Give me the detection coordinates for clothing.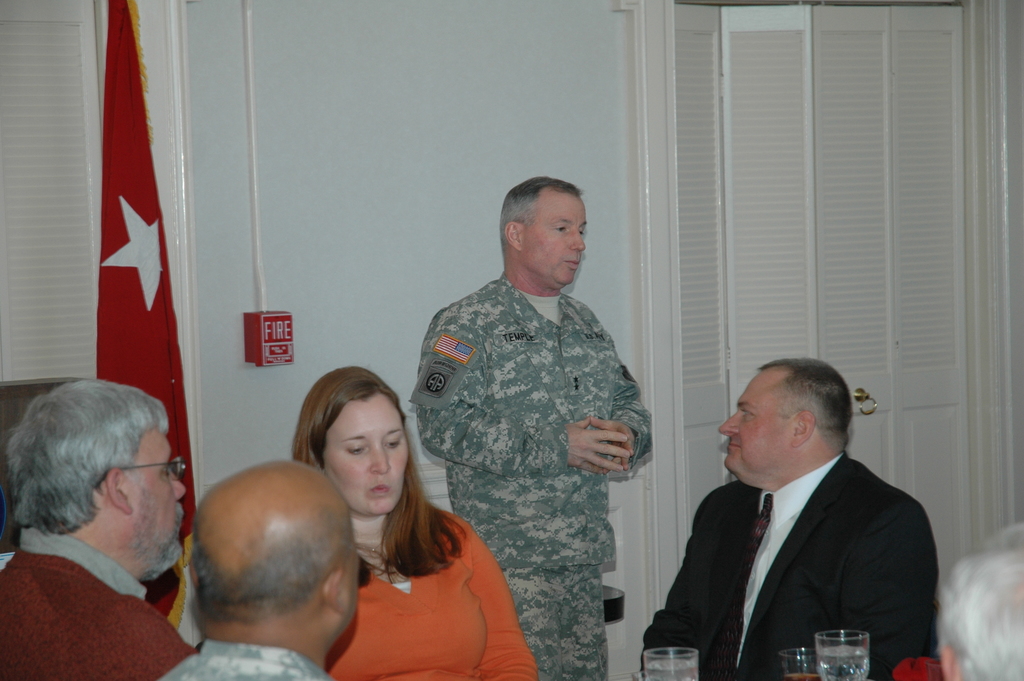
detection(641, 448, 946, 680).
